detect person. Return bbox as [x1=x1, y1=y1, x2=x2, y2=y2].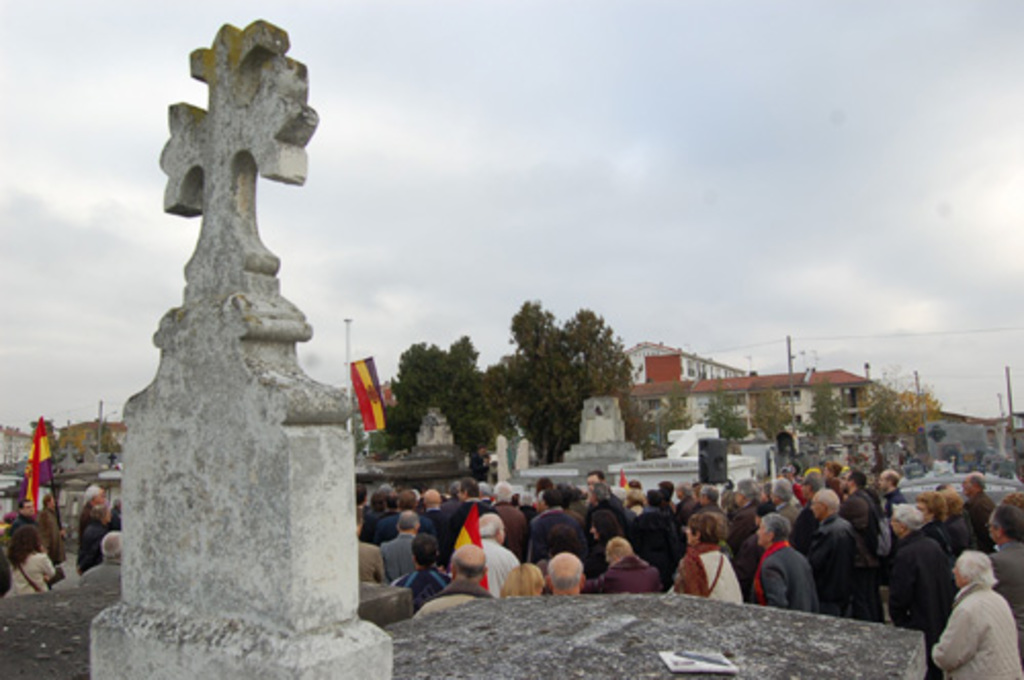
[x1=33, y1=490, x2=72, y2=571].
